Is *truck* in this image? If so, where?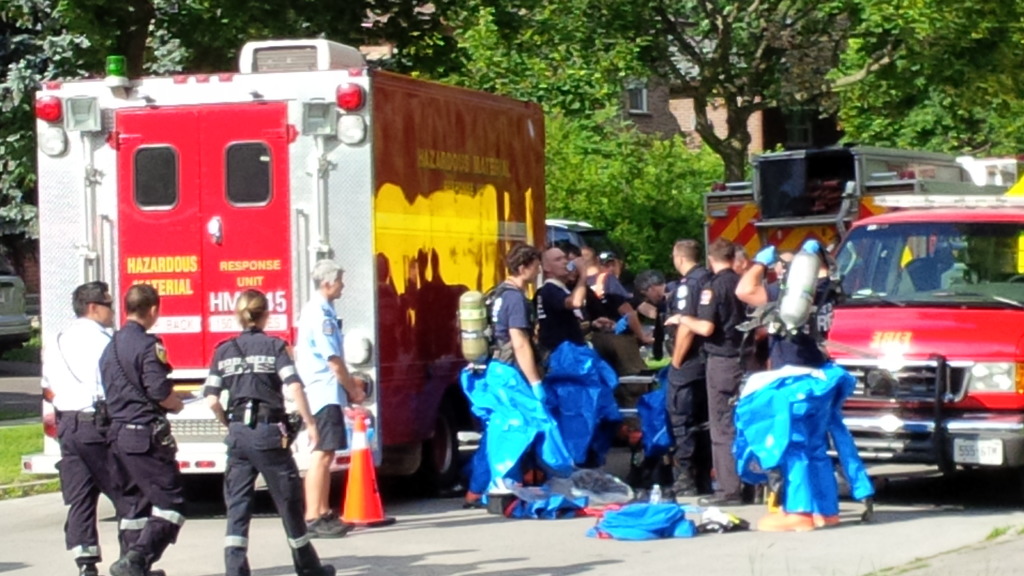
Yes, at x1=32 y1=38 x2=542 y2=502.
